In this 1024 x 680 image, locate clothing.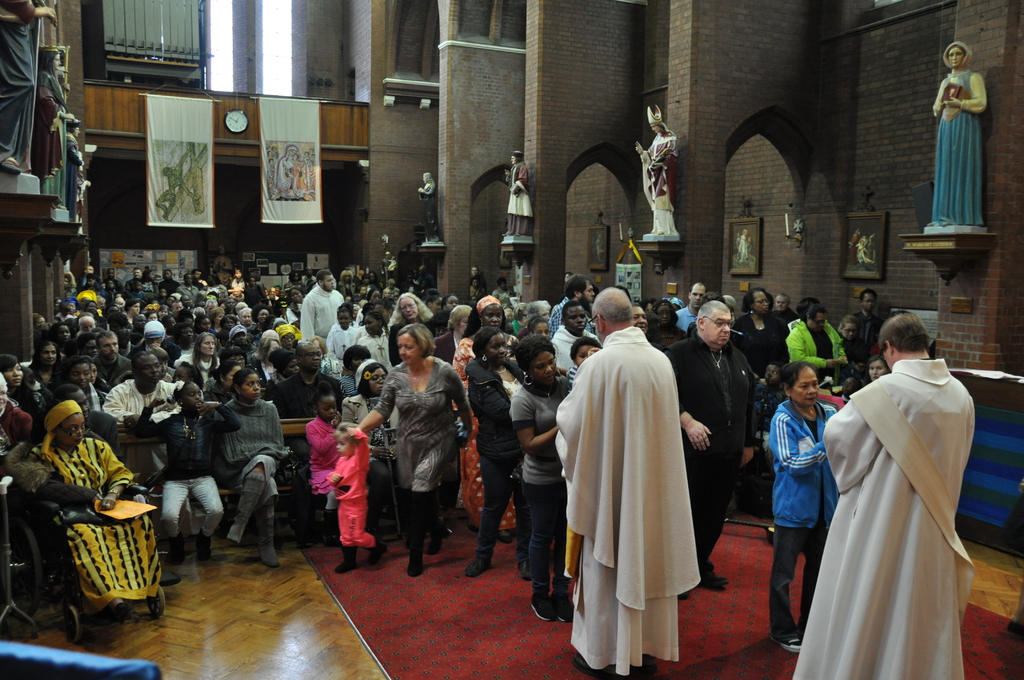
Bounding box: rect(67, 124, 90, 175).
